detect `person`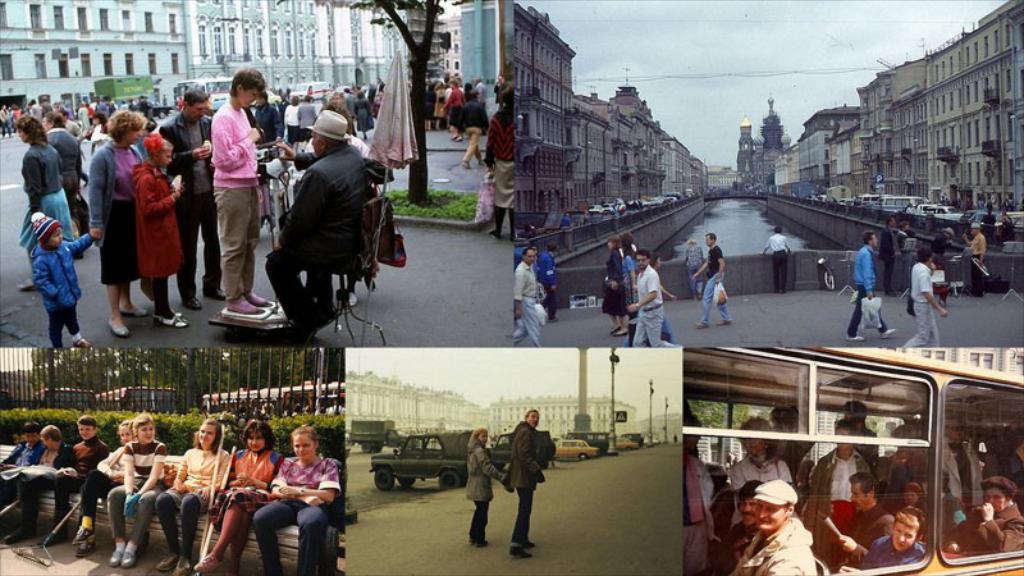
136,132,191,323
